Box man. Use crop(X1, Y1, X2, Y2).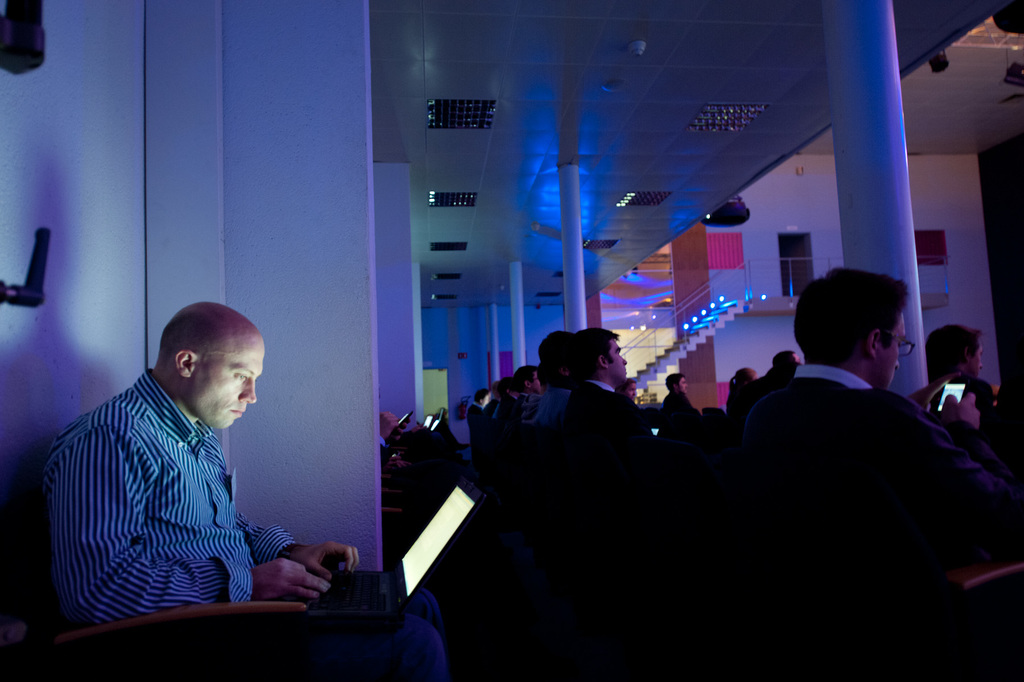
crop(929, 325, 988, 417).
